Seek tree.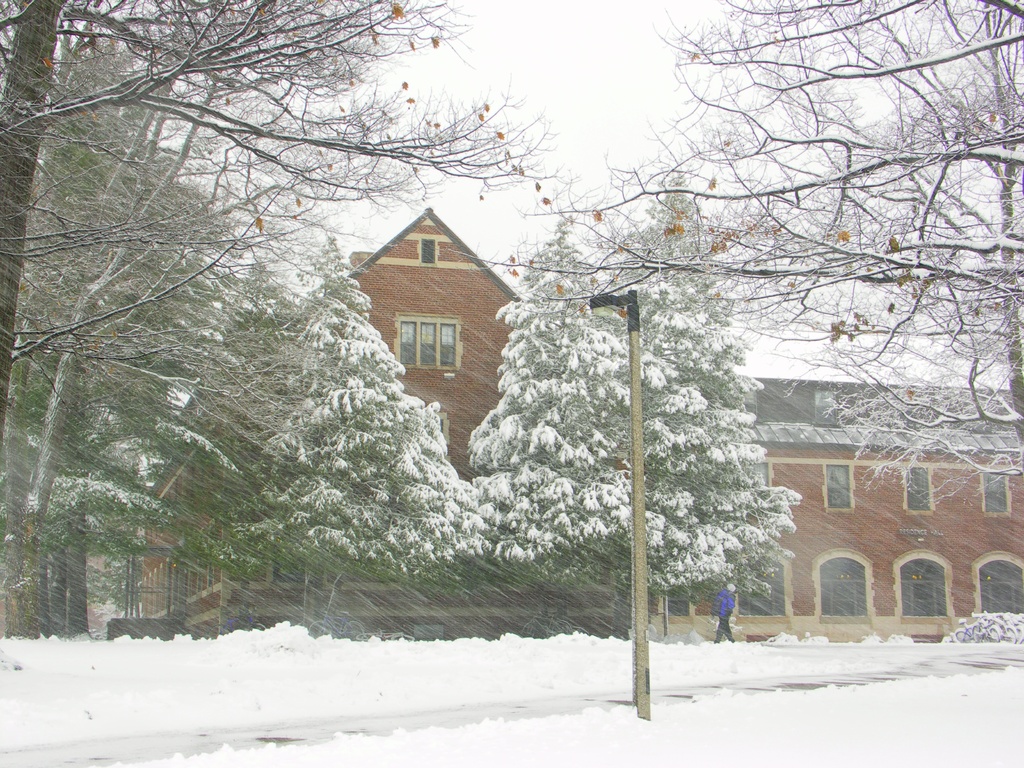
(left=463, top=233, right=697, bottom=637).
